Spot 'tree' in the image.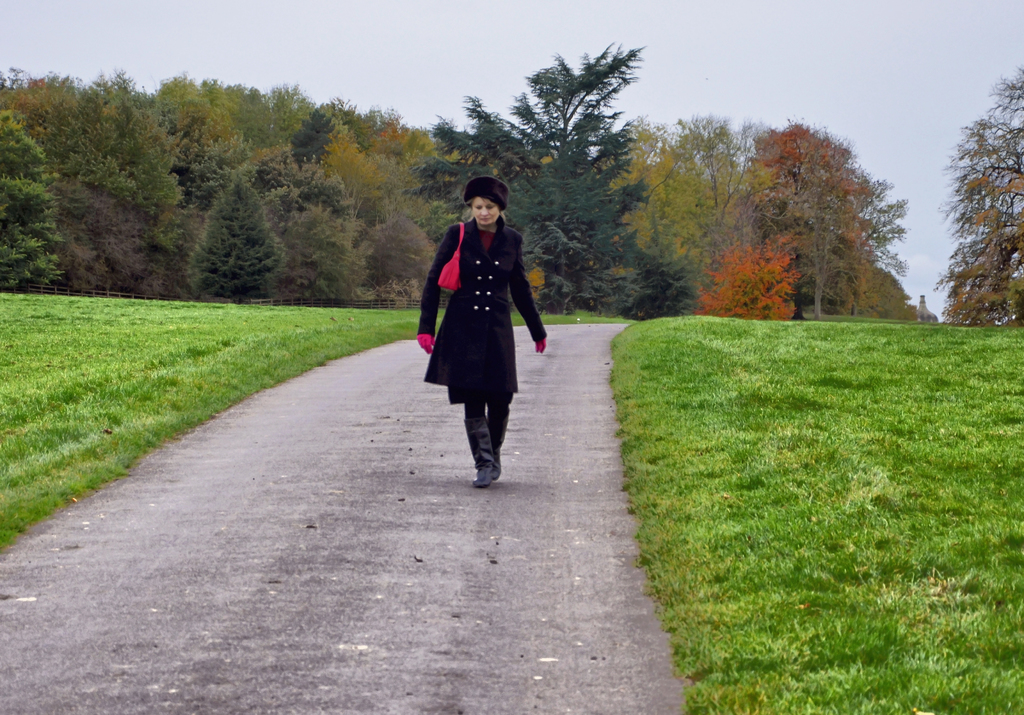
'tree' found at <box>621,110,767,285</box>.
